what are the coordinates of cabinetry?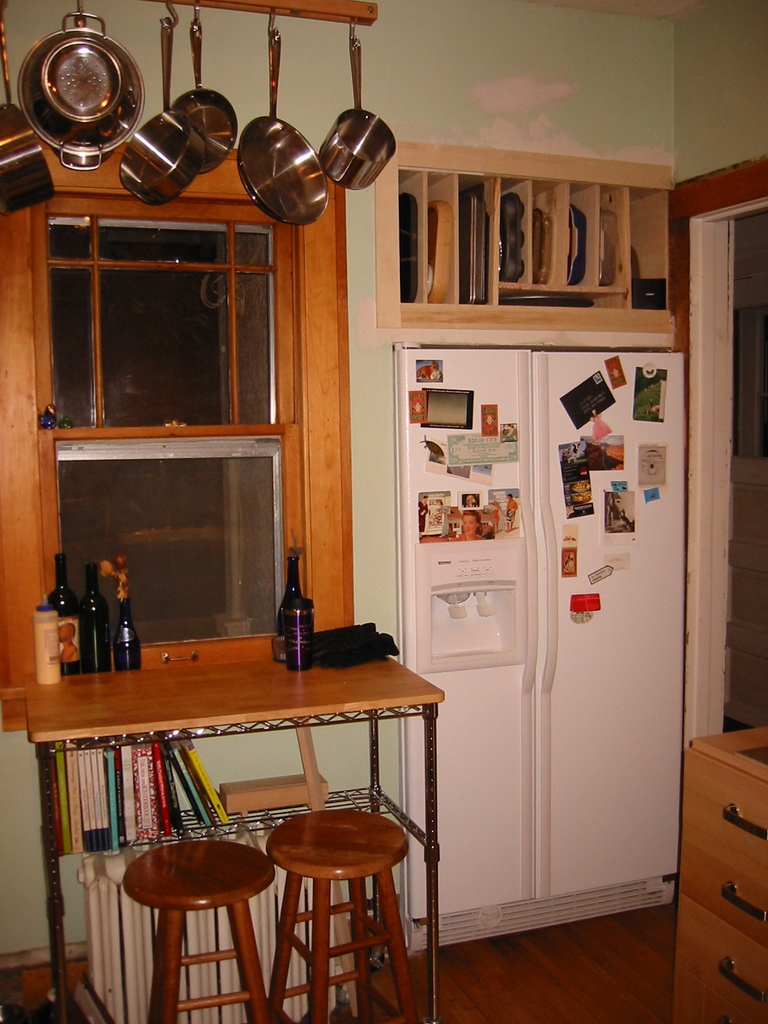
region(397, 346, 686, 947).
